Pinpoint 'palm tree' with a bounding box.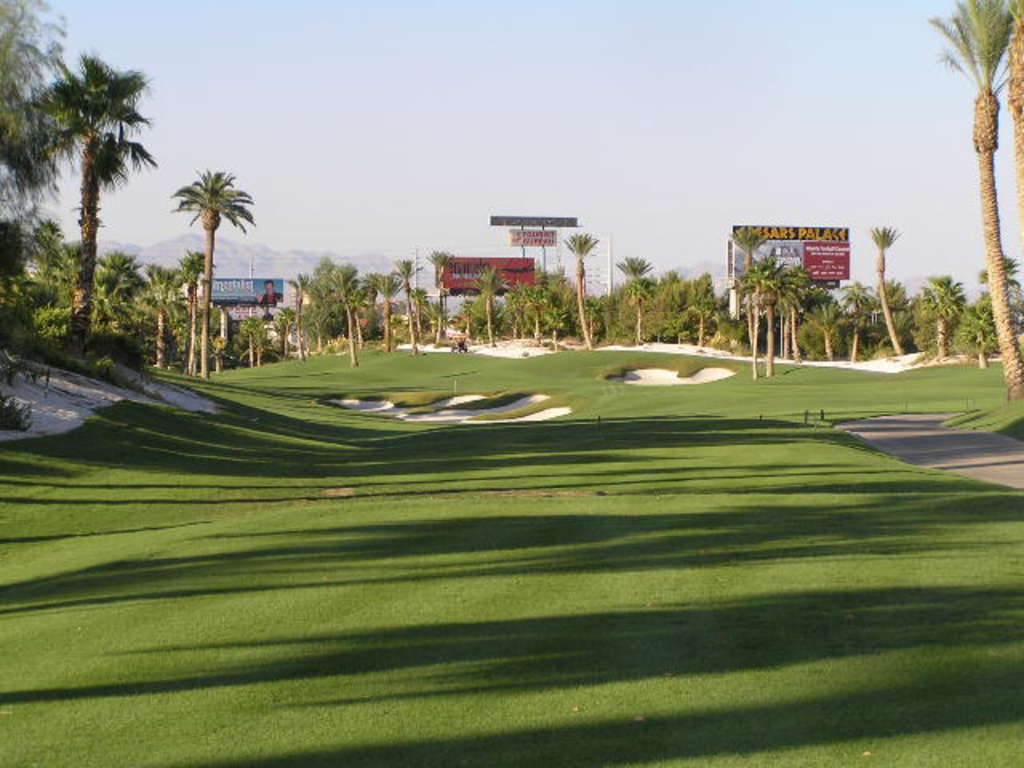
[304,256,357,331].
